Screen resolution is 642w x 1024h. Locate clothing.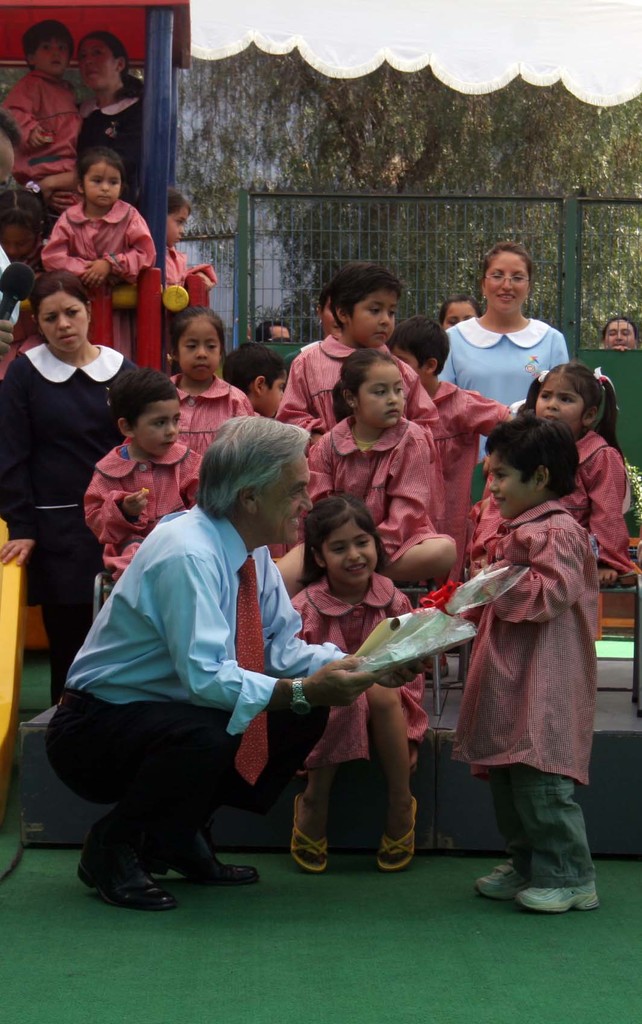
pyautogui.locateOnScreen(61, 72, 144, 207).
